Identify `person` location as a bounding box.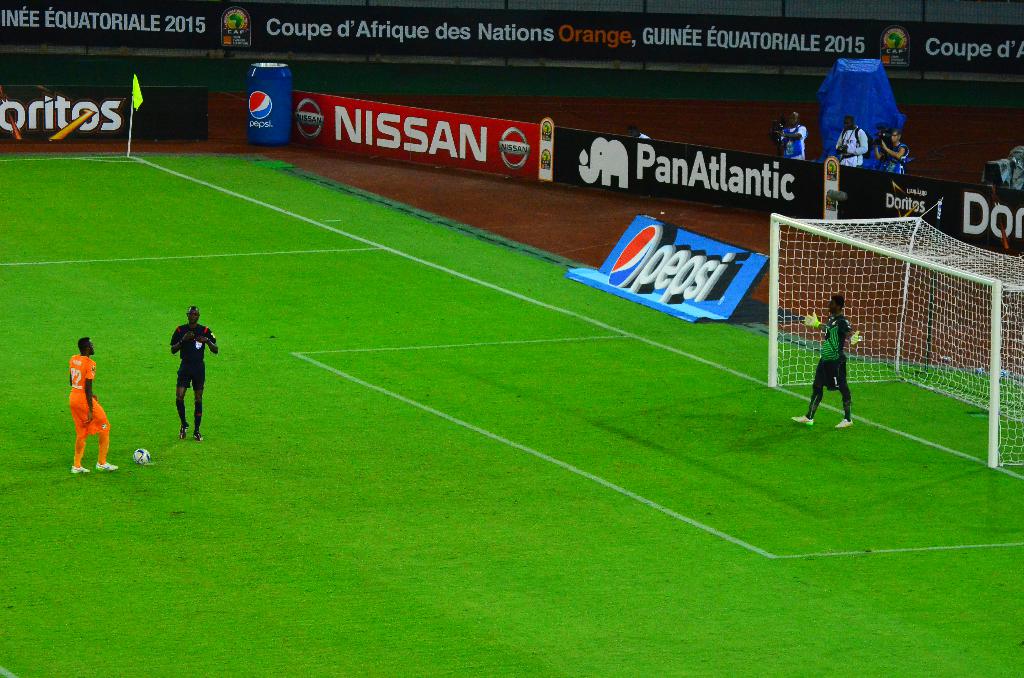
774, 104, 809, 161.
